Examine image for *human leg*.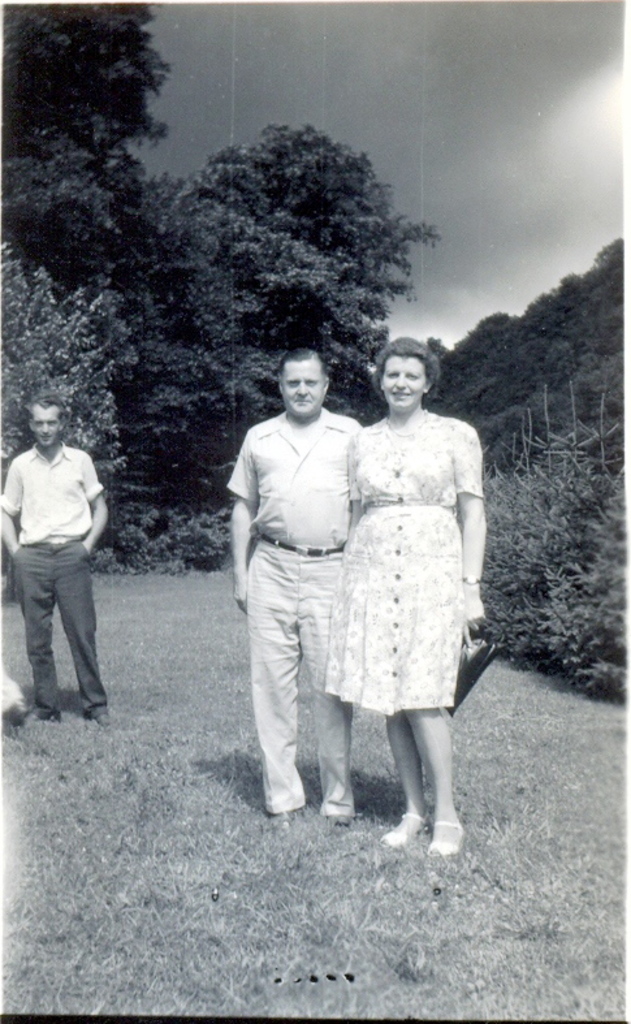
Examination result: {"x1": 10, "y1": 537, "x2": 59, "y2": 720}.
